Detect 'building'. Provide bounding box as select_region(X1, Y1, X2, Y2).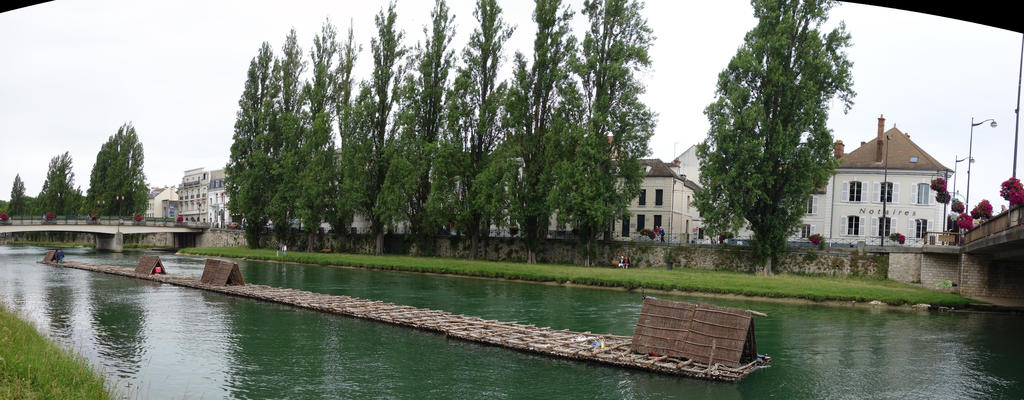
select_region(174, 166, 230, 228).
